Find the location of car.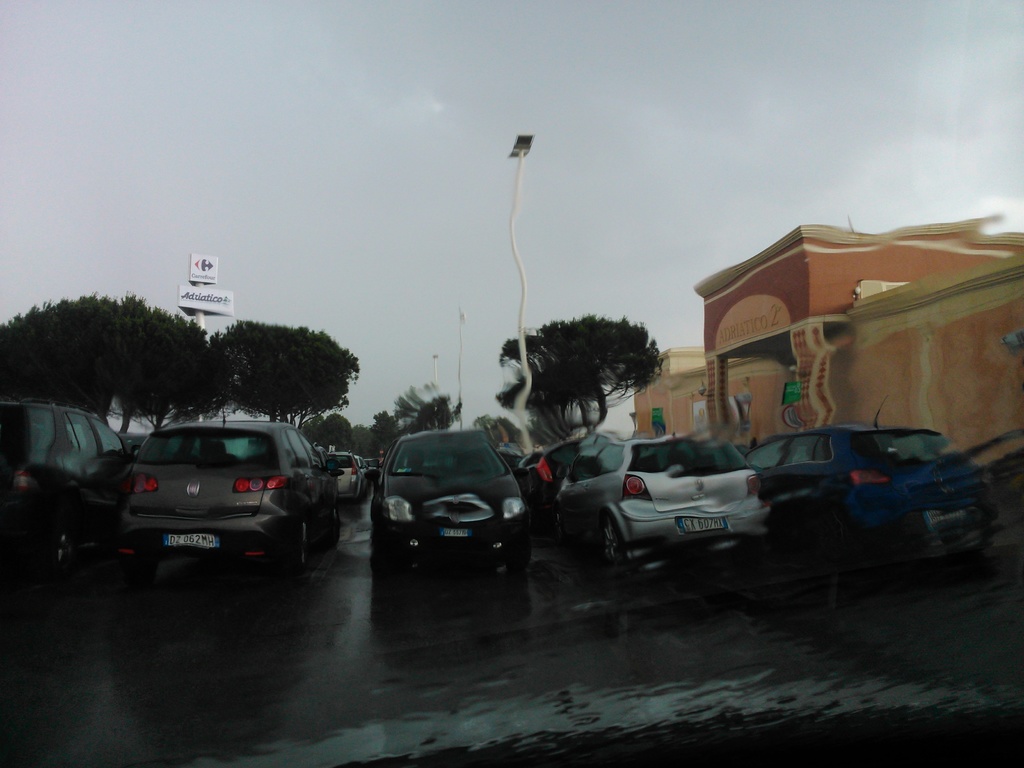
Location: BBox(548, 441, 765, 573).
